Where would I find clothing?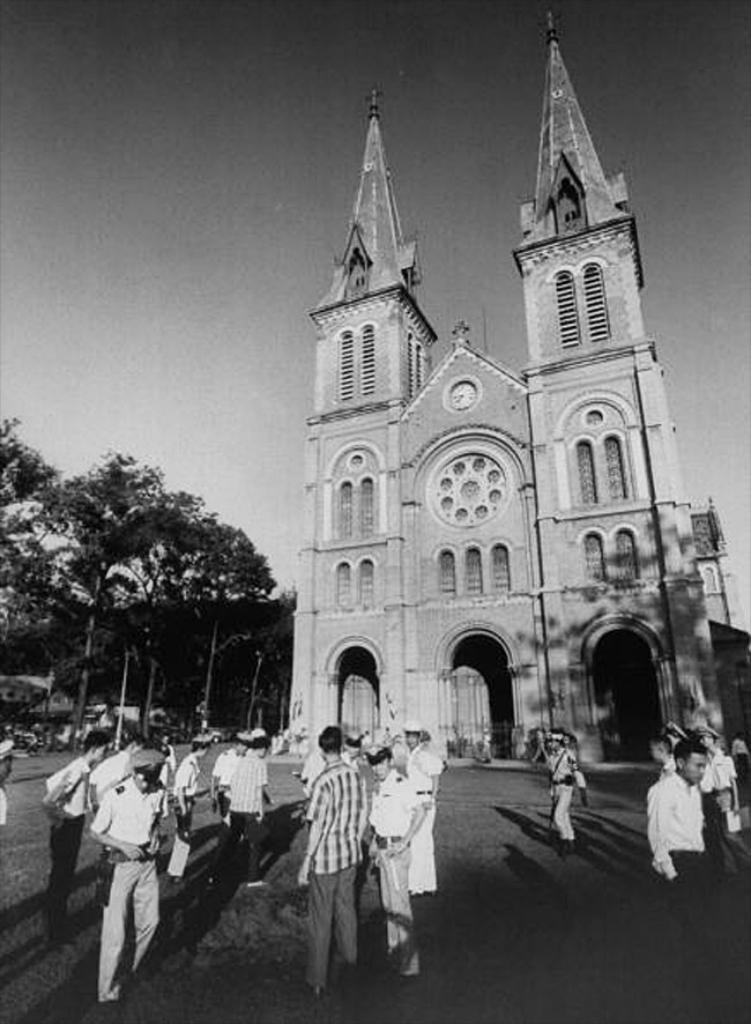
At bbox=(171, 752, 200, 865).
